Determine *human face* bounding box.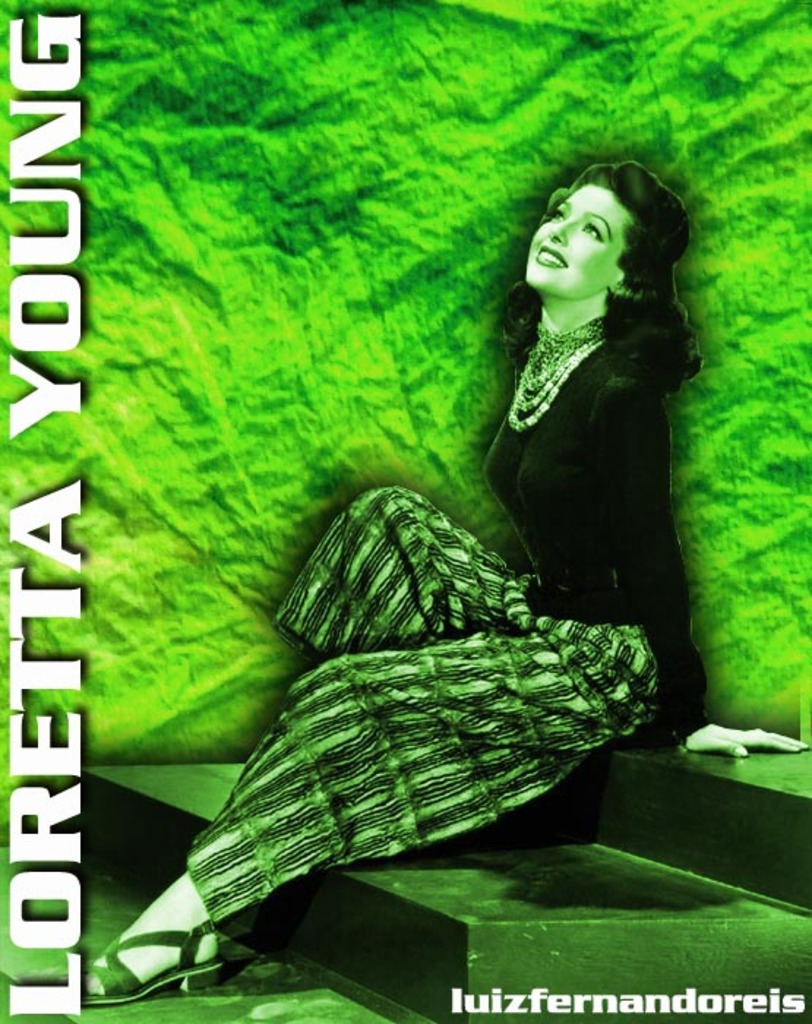
Determined: <bbox>521, 184, 632, 298</bbox>.
